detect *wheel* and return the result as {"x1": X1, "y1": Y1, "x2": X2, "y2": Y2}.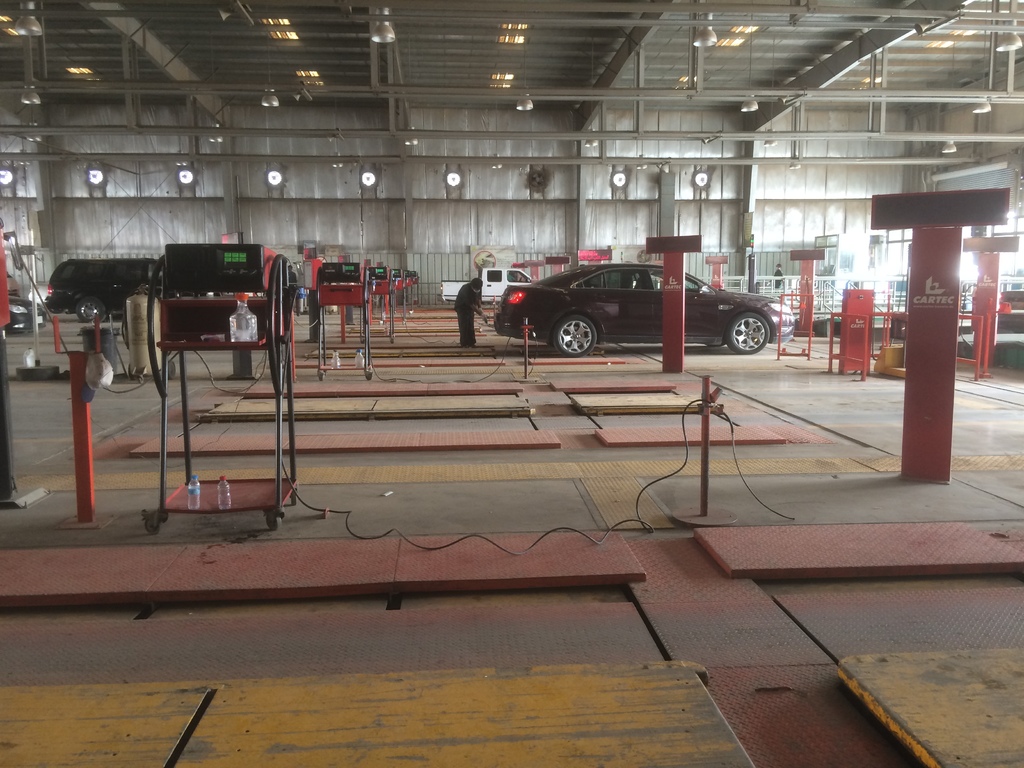
{"x1": 555, "y1": 316, "x2": 598, "y2": 356}.
